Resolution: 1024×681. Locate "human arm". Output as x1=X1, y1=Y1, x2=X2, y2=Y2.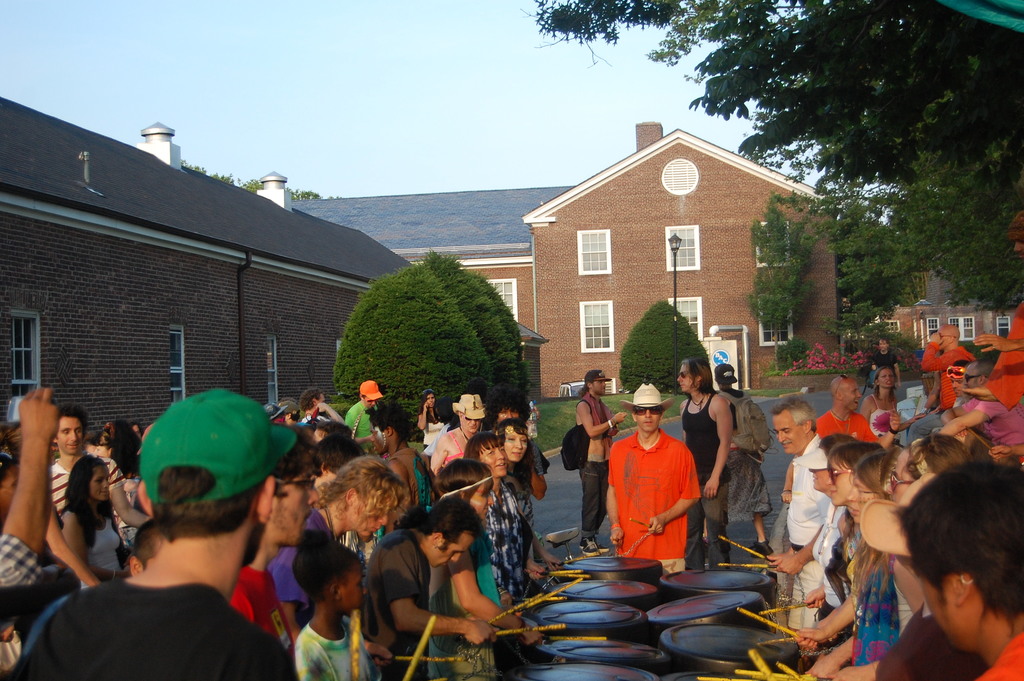
x1=344, y1=402, x2=369, y2=445.
